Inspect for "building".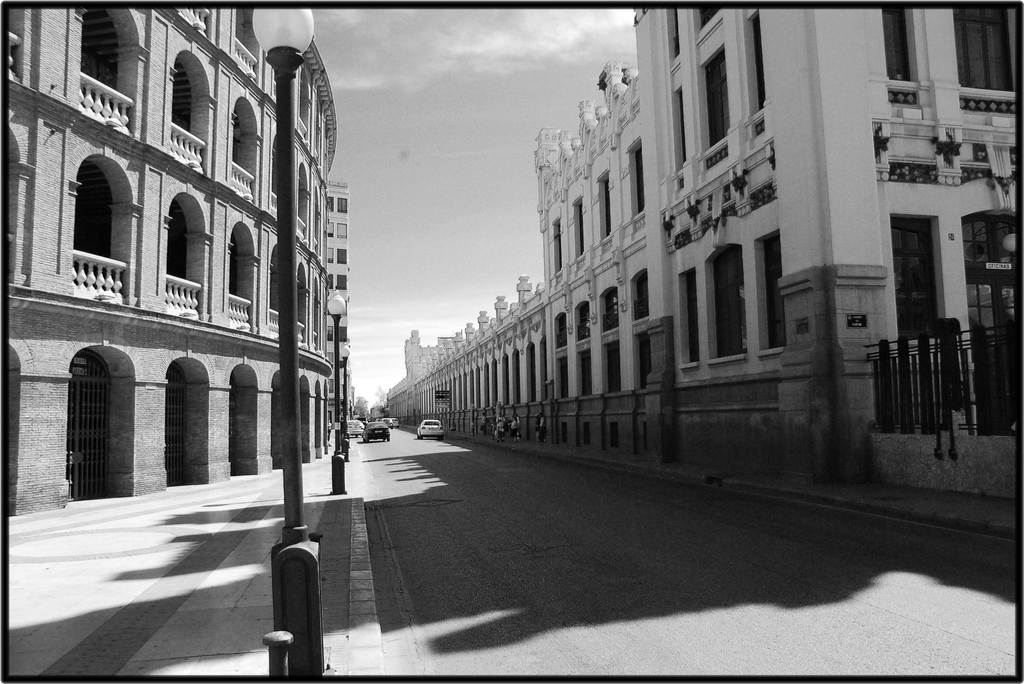
Inspection: bbox=[325, 184, 351, 432].
